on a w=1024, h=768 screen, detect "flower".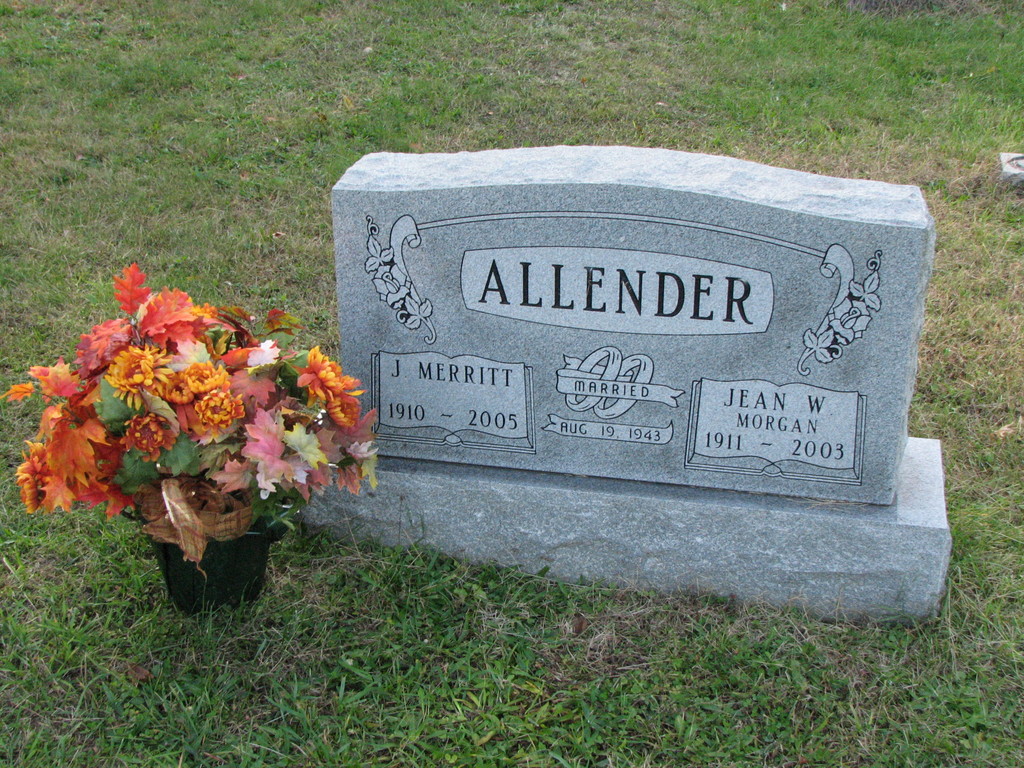
l=827, t=297, r=870, b=342.
